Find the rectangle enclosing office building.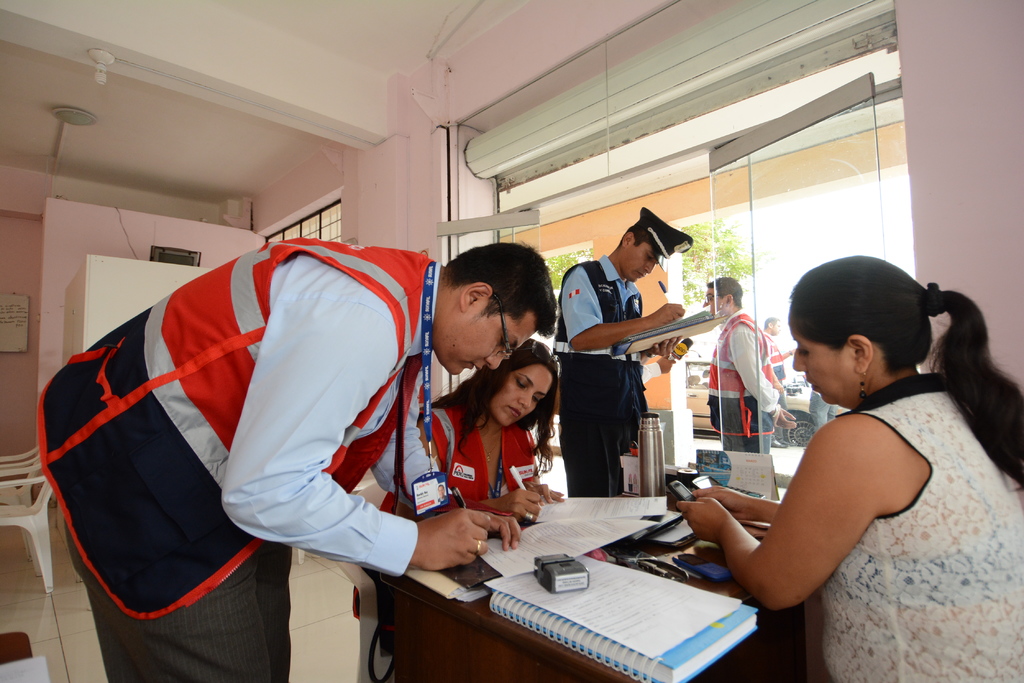
bbox=[0, 0, 1023, 682].
